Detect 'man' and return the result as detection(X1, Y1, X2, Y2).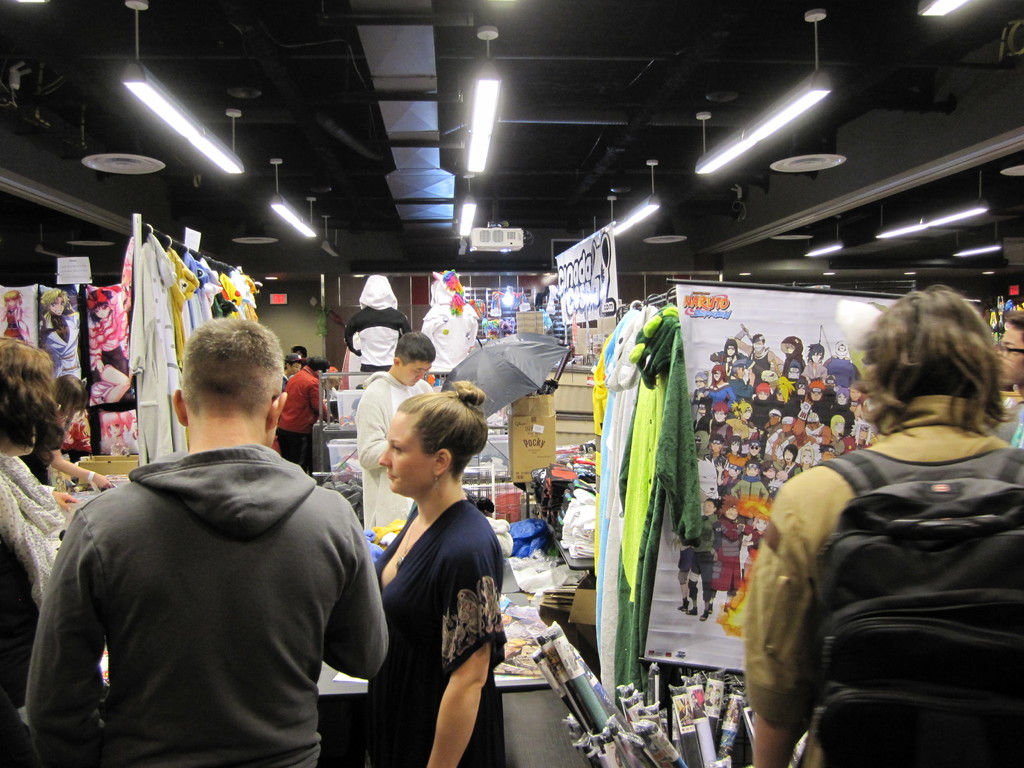
detection(731, 329, 784, 378).
